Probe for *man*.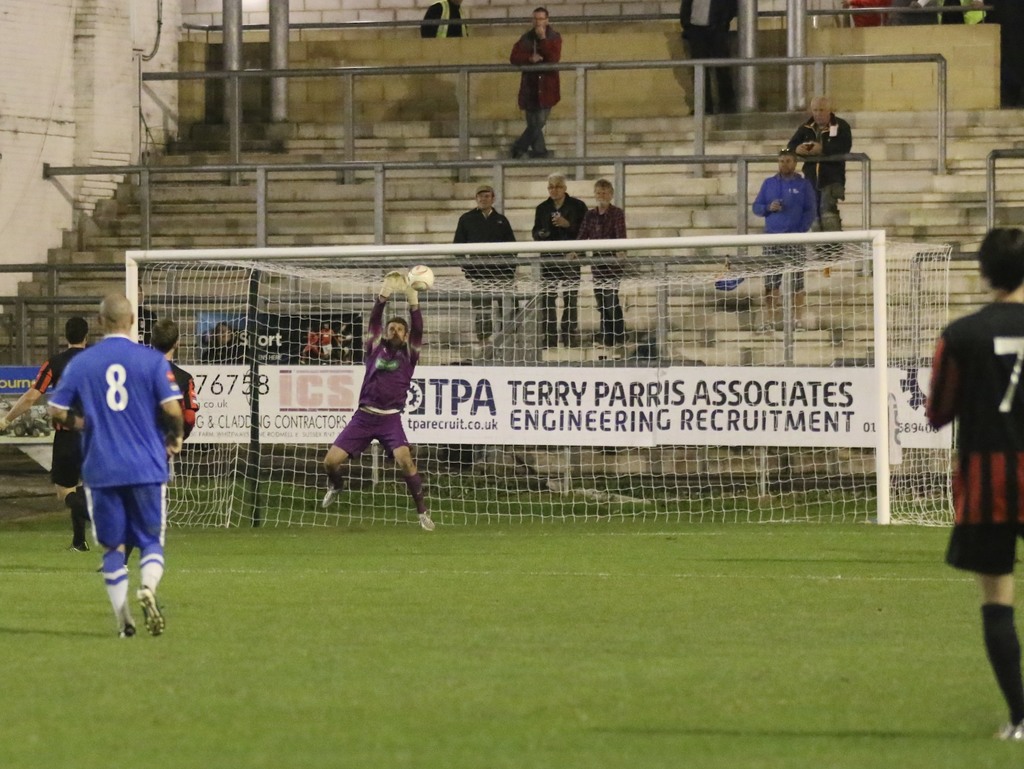
Probe result: 152 317 207 472.
